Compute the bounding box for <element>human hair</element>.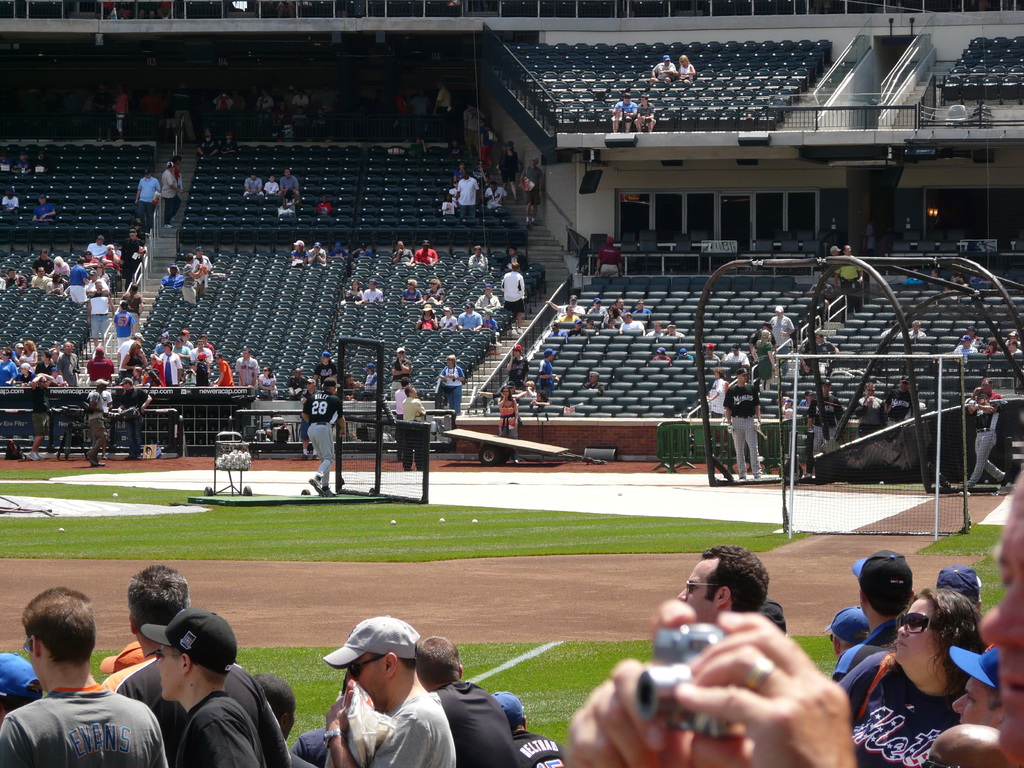
171,644,232,687.
